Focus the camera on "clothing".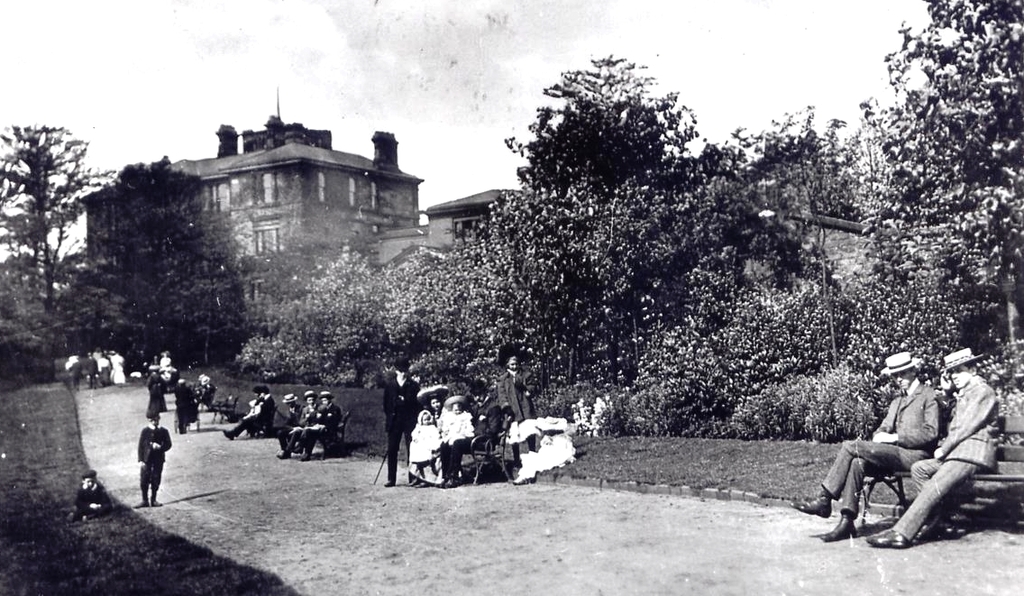
Focus region: bbox=(132, 428, 171, 491).
